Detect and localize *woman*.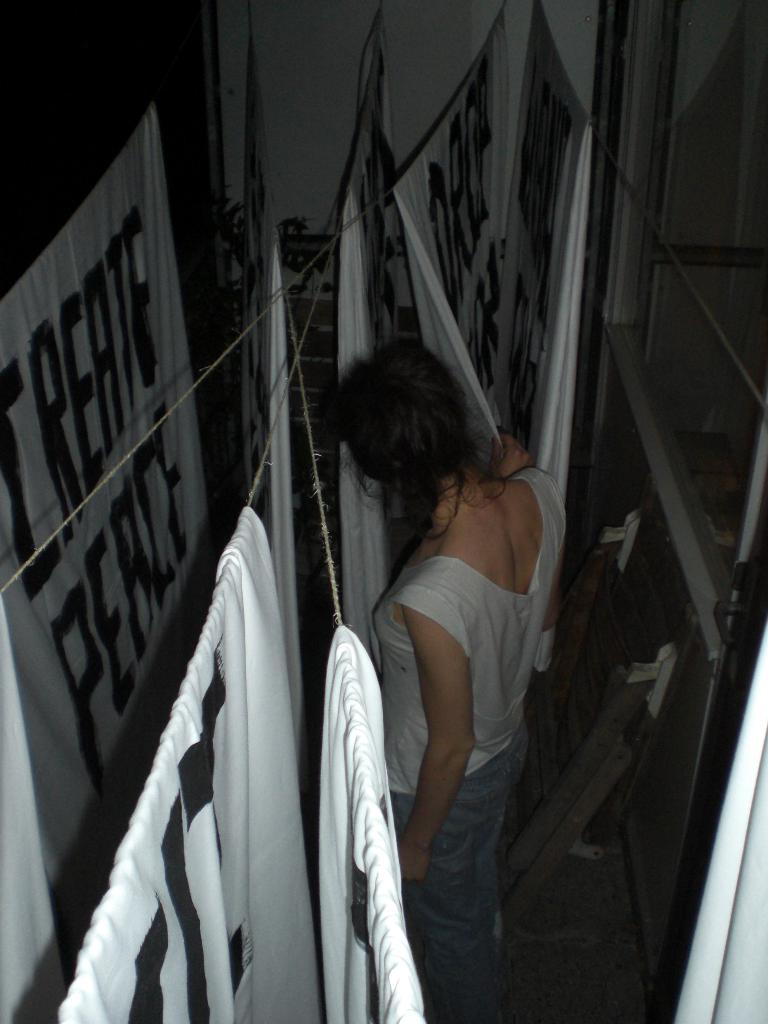
Localized at crop(305, 315, 580, 955).
